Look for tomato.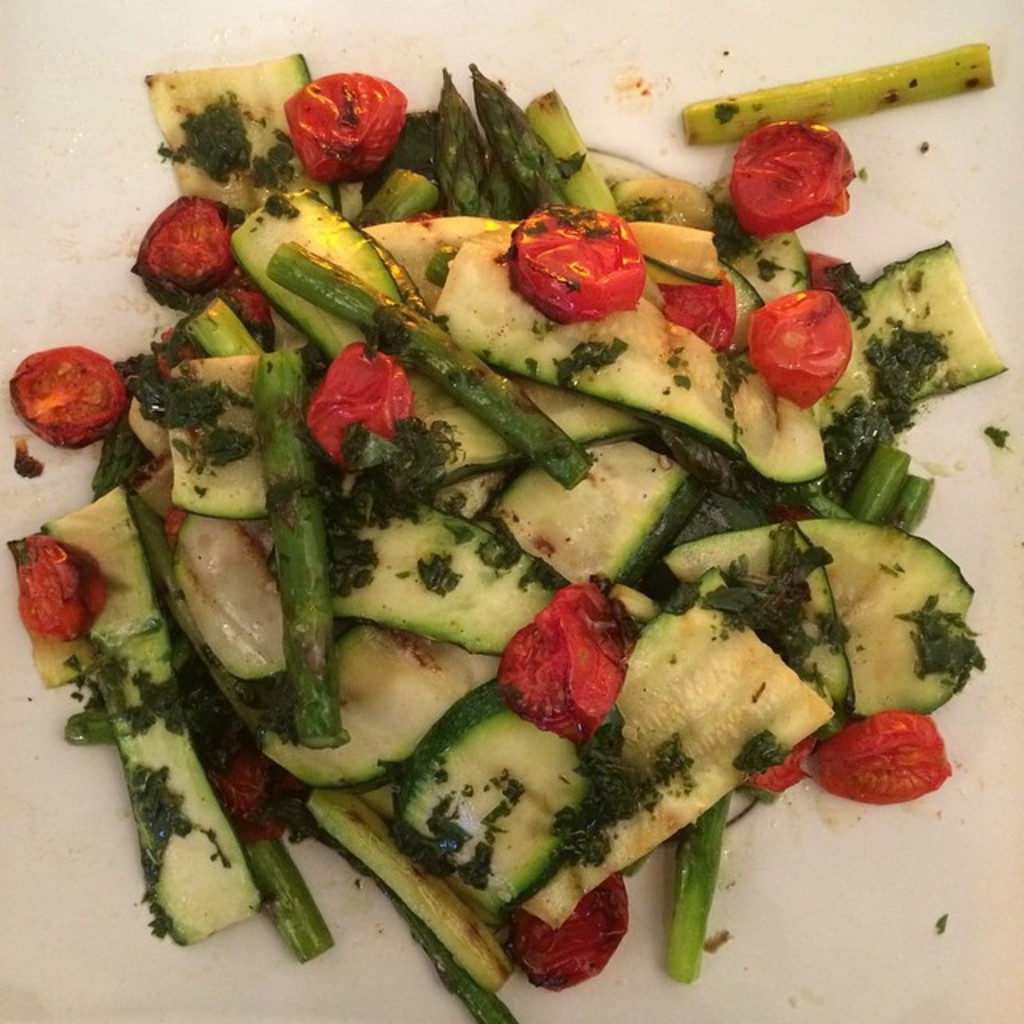
Found: bbox=(509, 203, 645, 322).
